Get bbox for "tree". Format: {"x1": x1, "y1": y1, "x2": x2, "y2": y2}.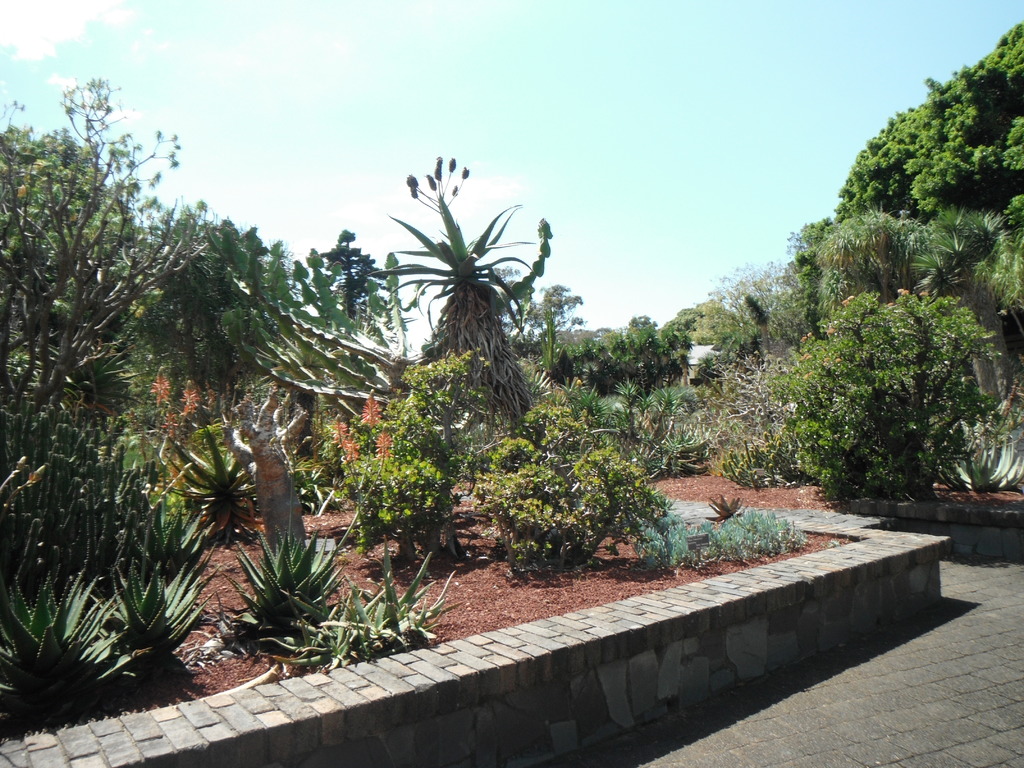
{"x1": 789, "y1": 225, "x2": 831, "y2": 339}.
